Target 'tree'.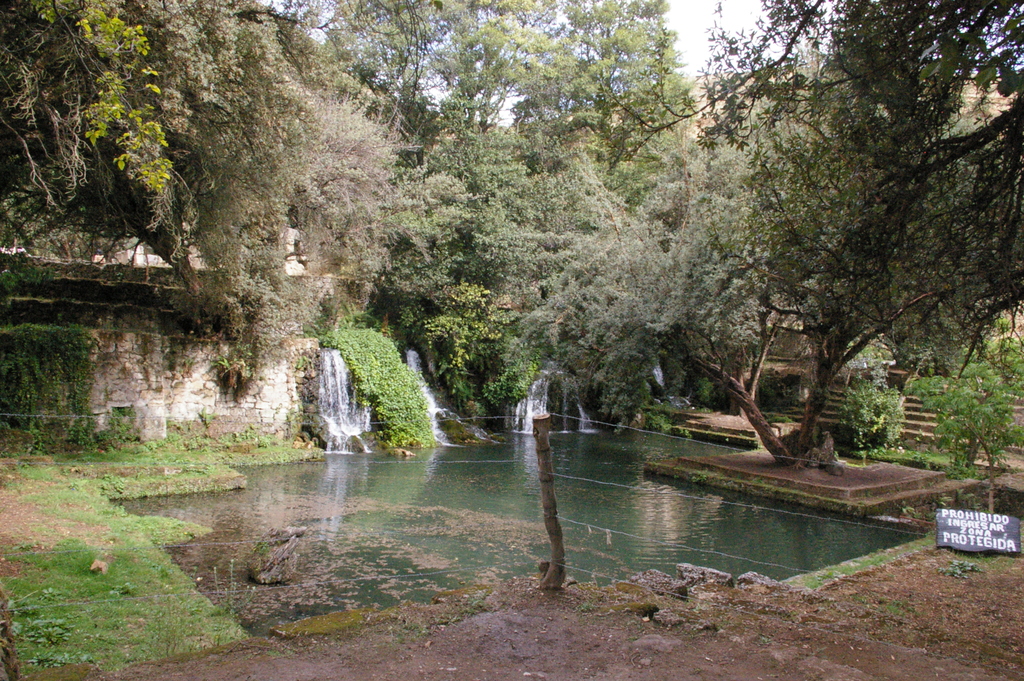
Target region: {"left": 0, "top": 0, "right": 305, "bottom": 382}.
